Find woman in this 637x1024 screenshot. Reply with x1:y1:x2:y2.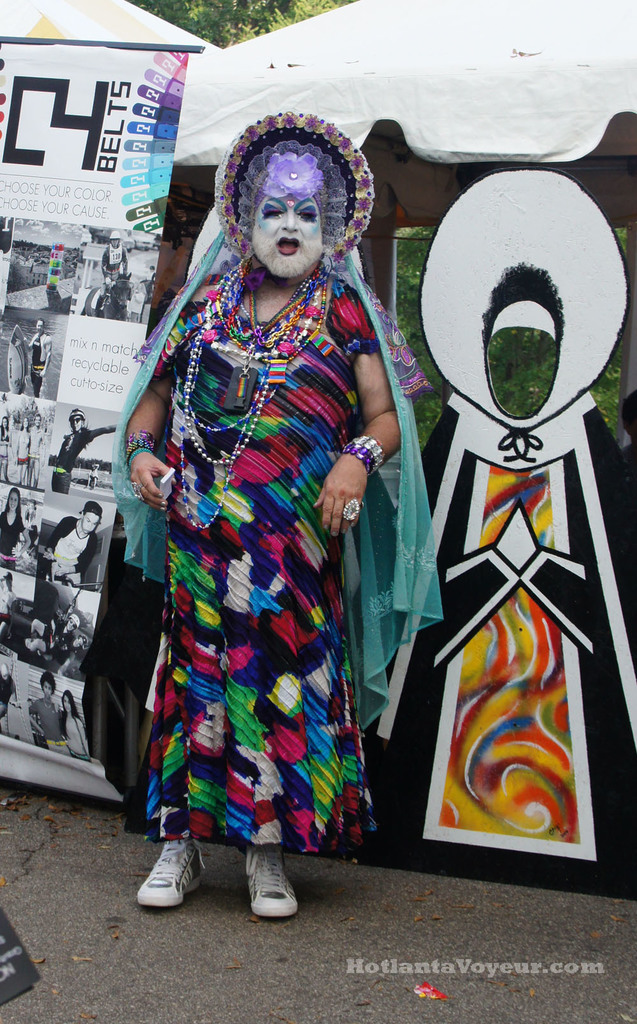
55:686:87:760.
